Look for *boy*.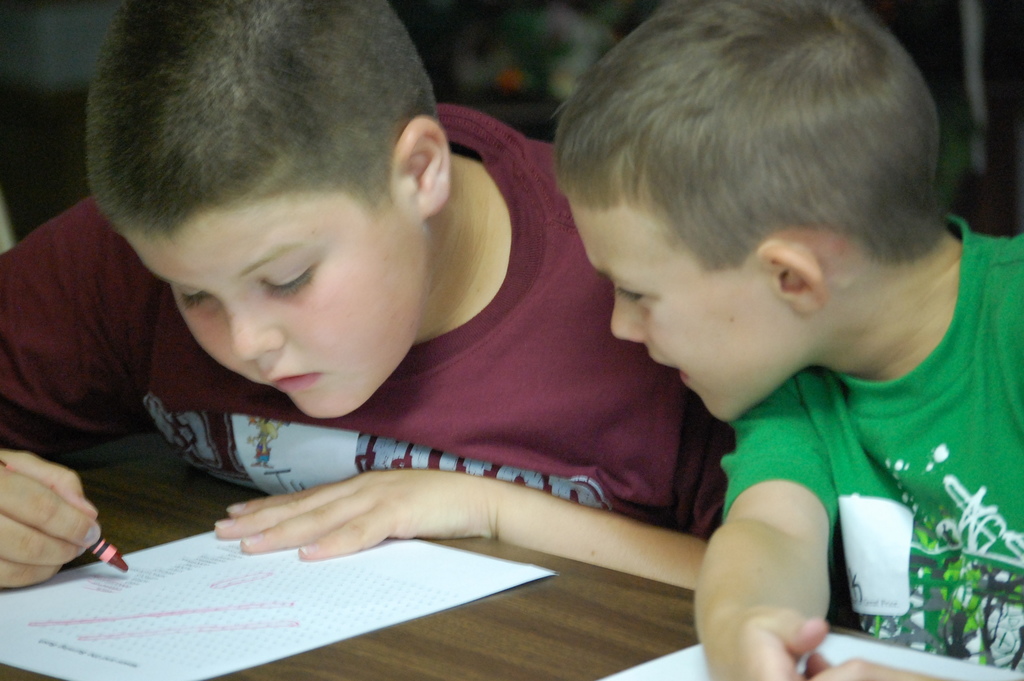
Found: <box>552,0,1023,680</box>.
